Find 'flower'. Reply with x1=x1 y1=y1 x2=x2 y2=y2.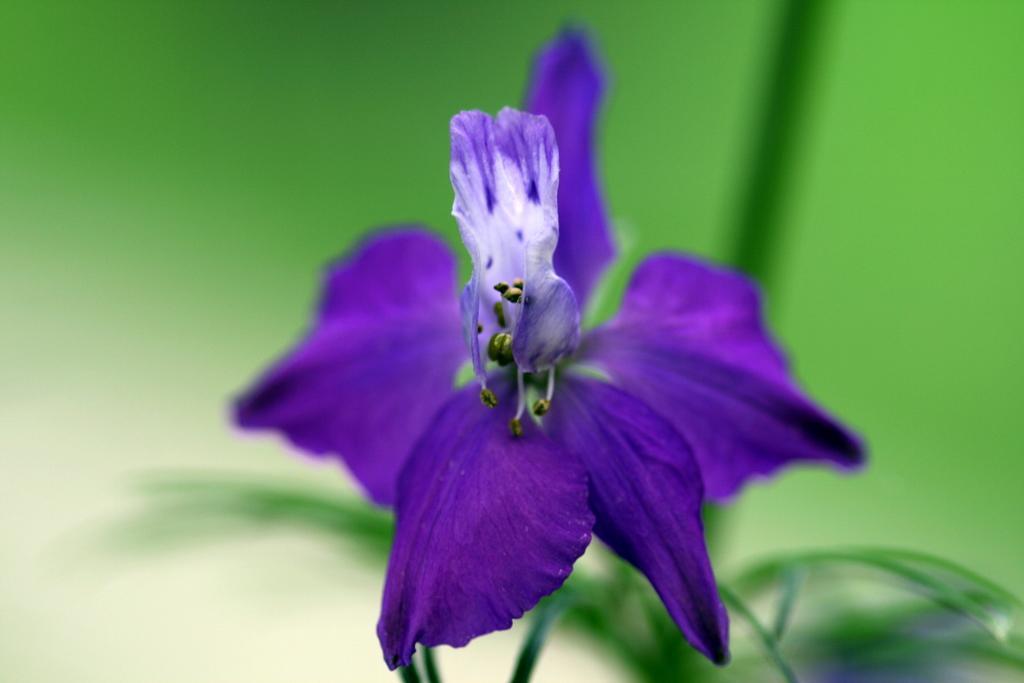
x1=228 y1=30 x2=865 y2=672.
